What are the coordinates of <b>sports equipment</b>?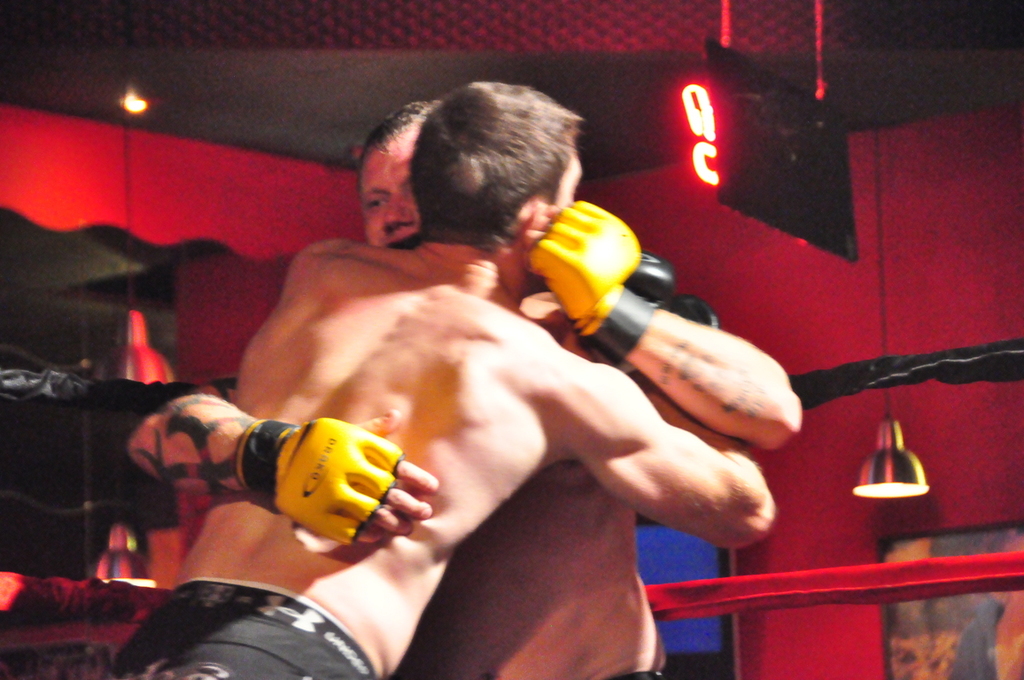
{"left": 525, "top": 190, "right": 659, "bottom": 368}.
